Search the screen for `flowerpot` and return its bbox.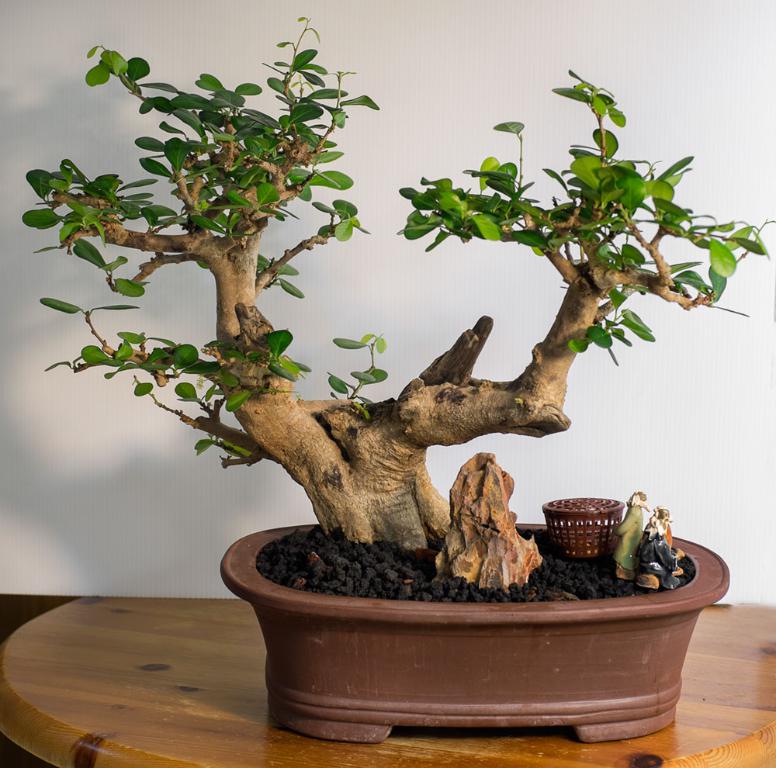
Found: locate(233, 524, 724, 735).
